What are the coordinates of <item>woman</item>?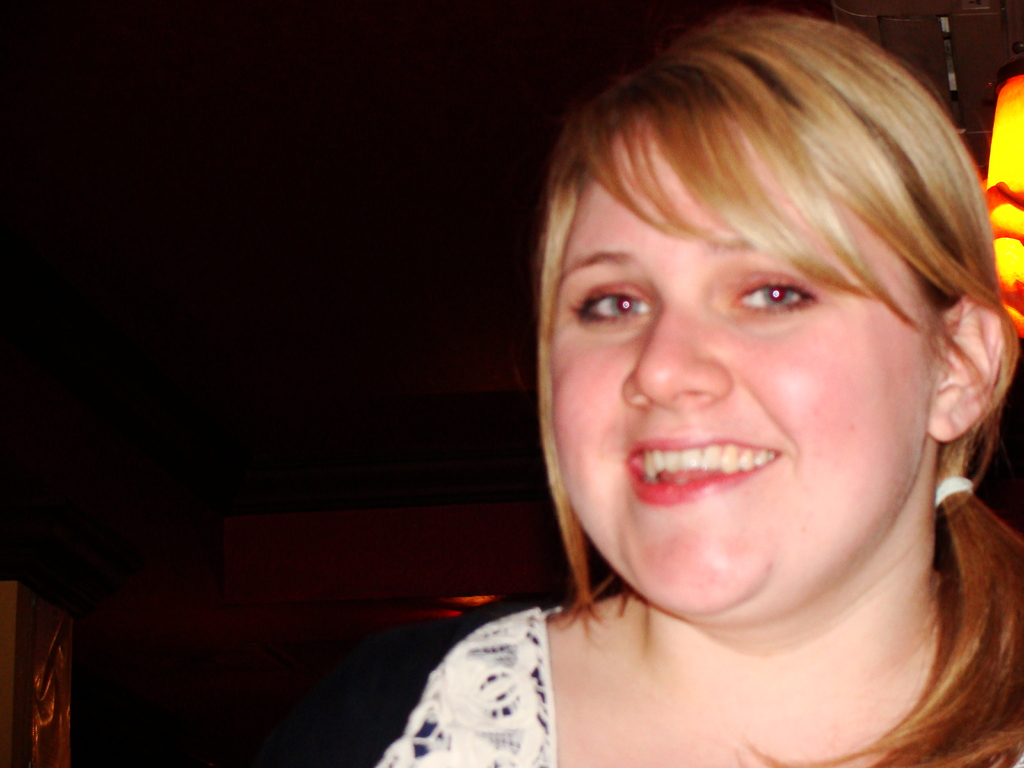
362,9,1023,757.
